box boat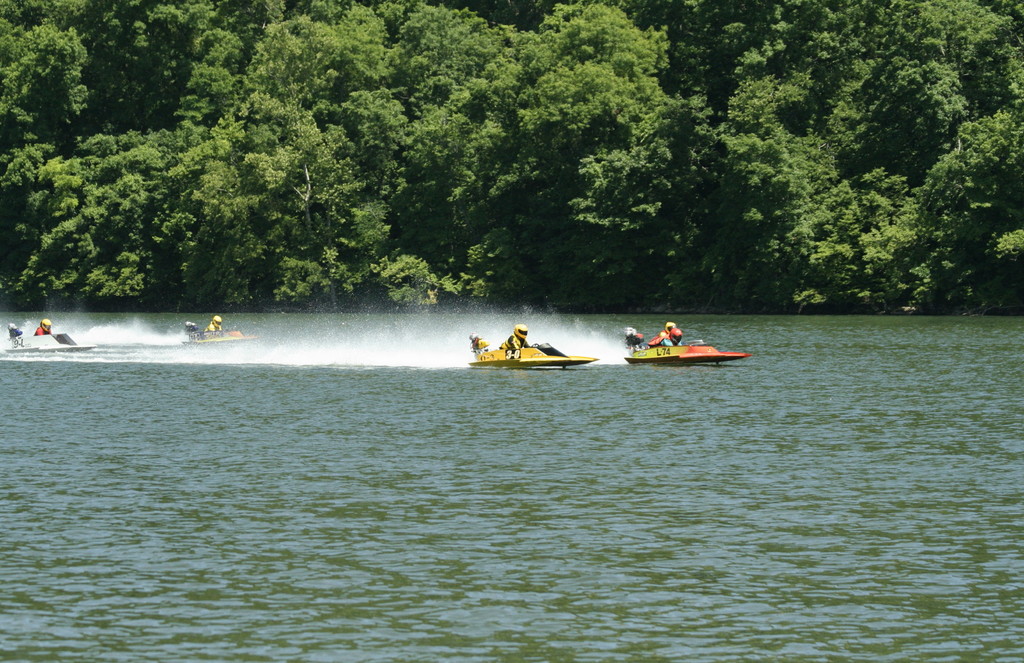
Rect(178, 318, 257, 343)
